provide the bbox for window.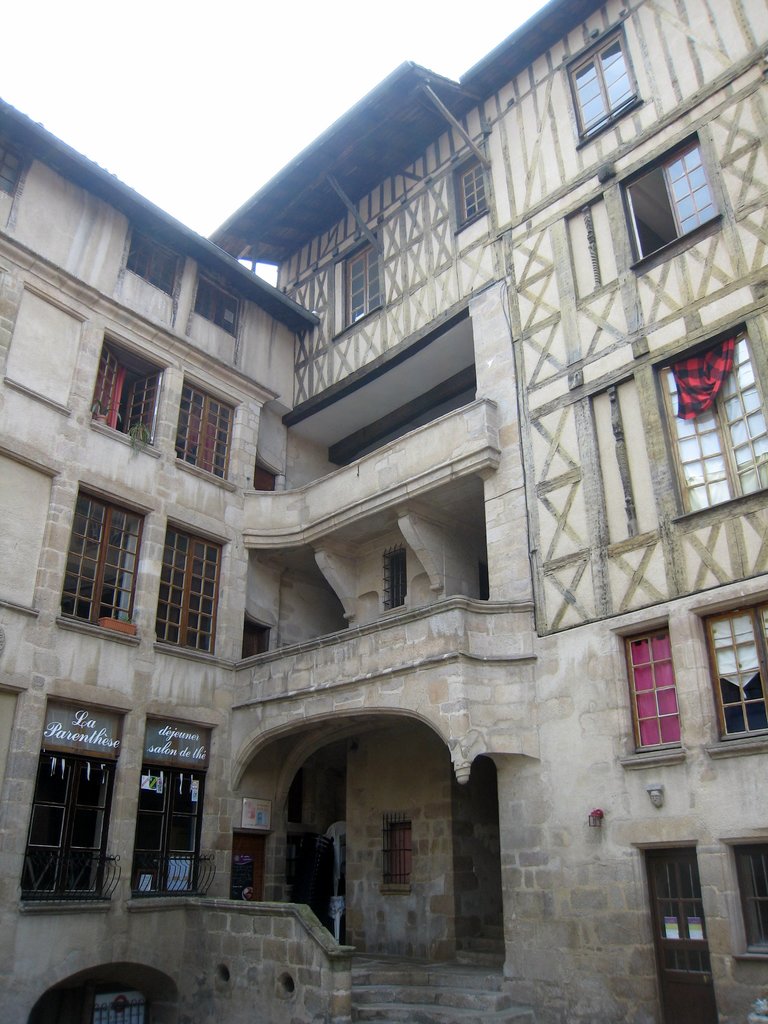
(60, 489, 143, 624).
